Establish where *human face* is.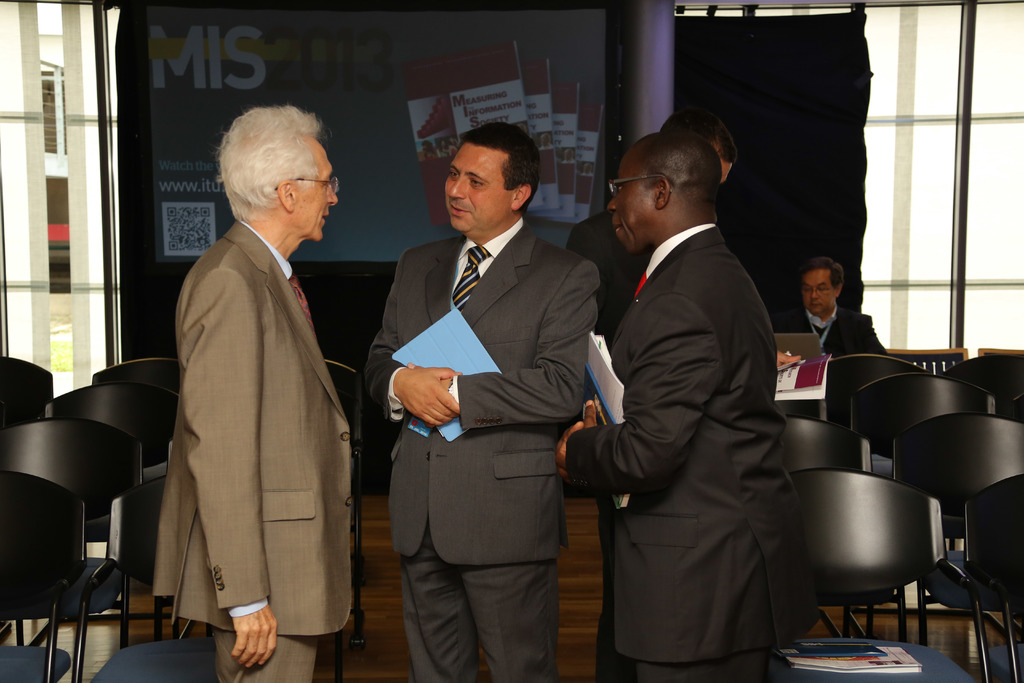
Established at [604,154,657,252].
